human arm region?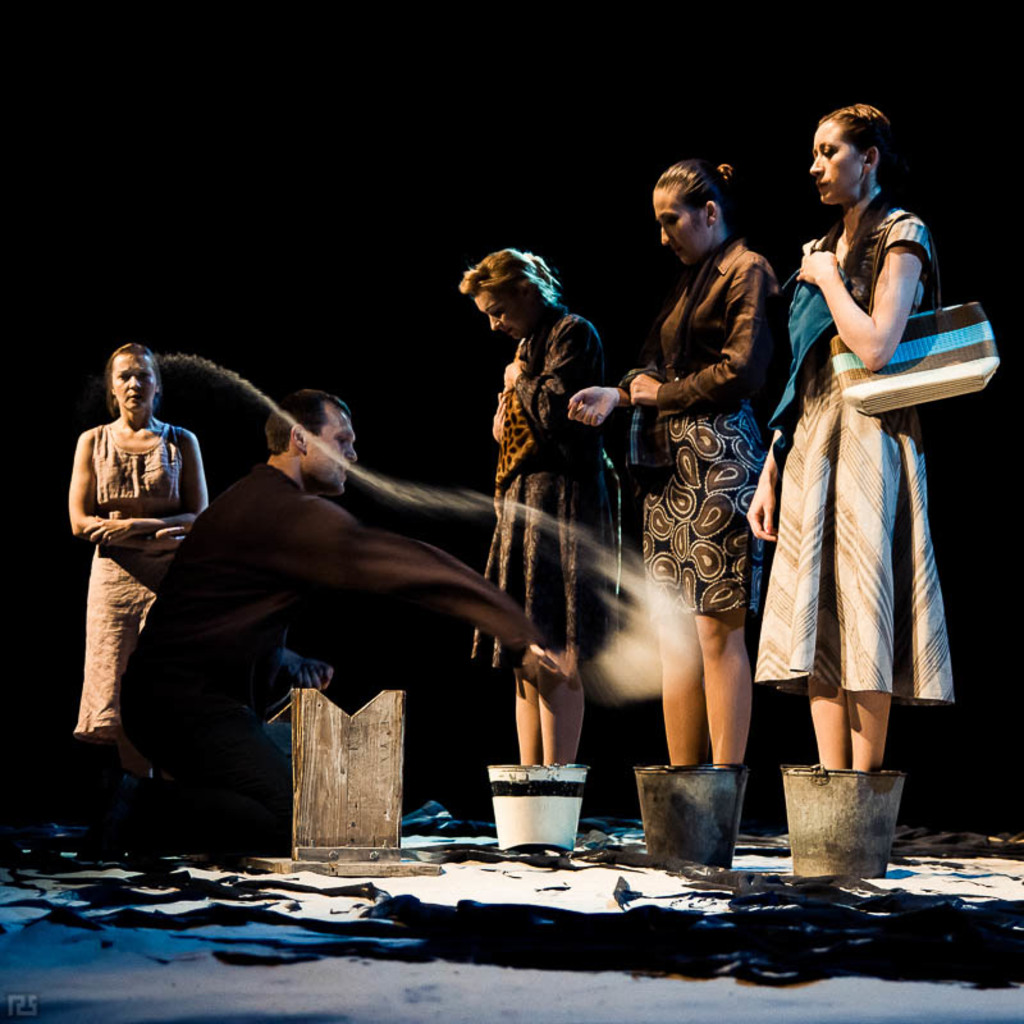
pyautogui.locateOnScreen(484, 397, 511, 448)
